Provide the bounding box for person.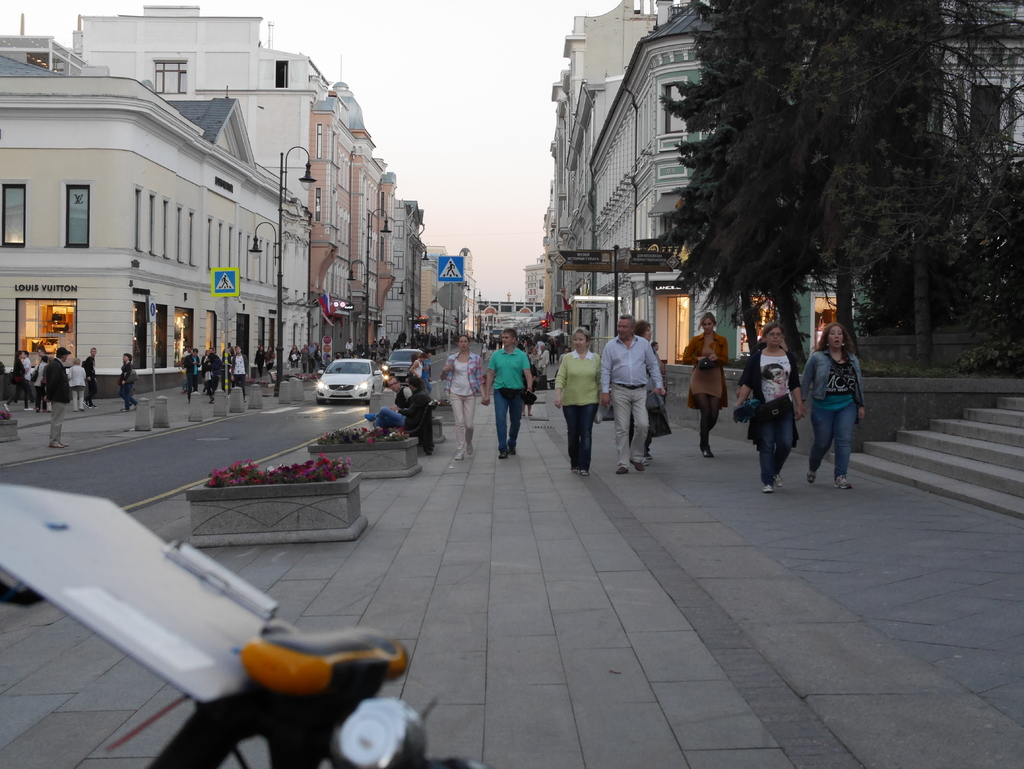
680 307 733 458.
